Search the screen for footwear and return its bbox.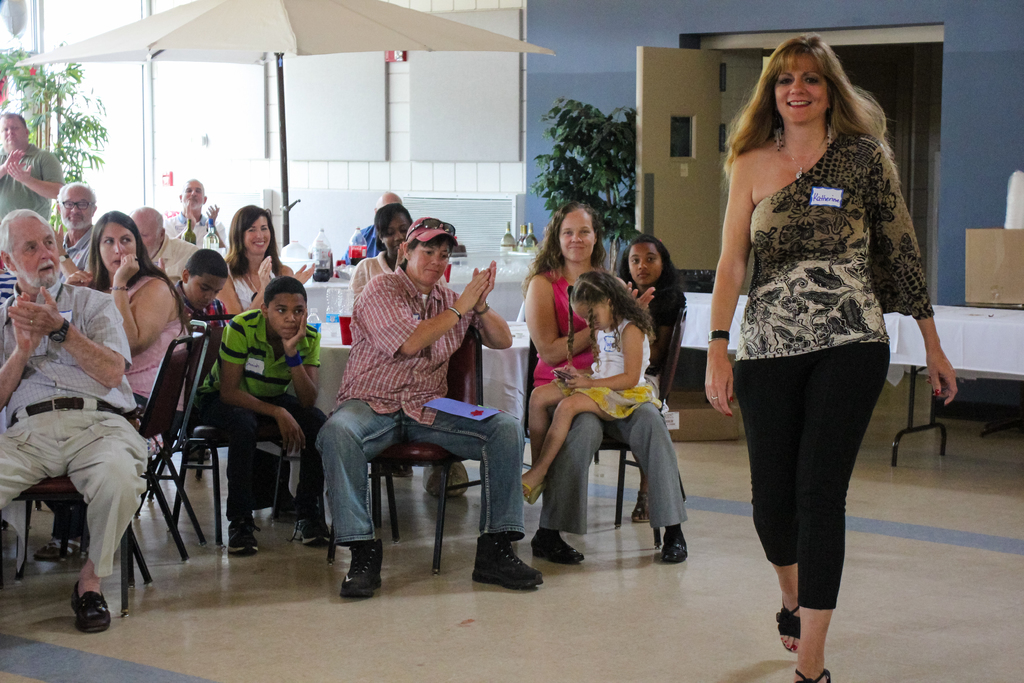
Found: {"x1": 790, "y1": 663, "x2": 835, "y2": 682}.
